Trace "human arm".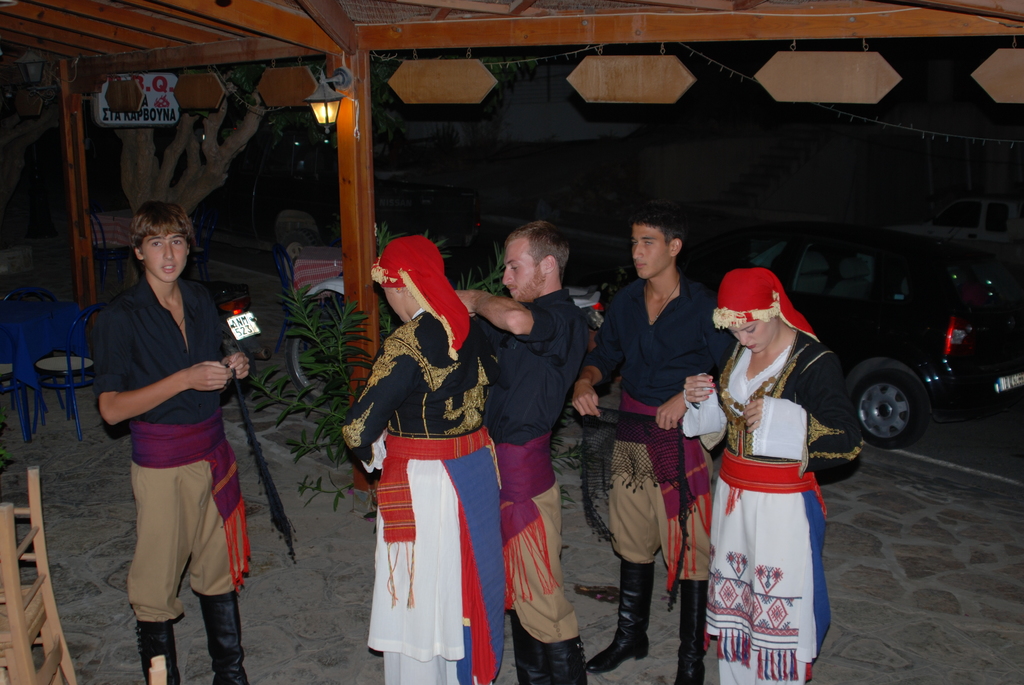
Traced to (210, 295, 250, 395).
